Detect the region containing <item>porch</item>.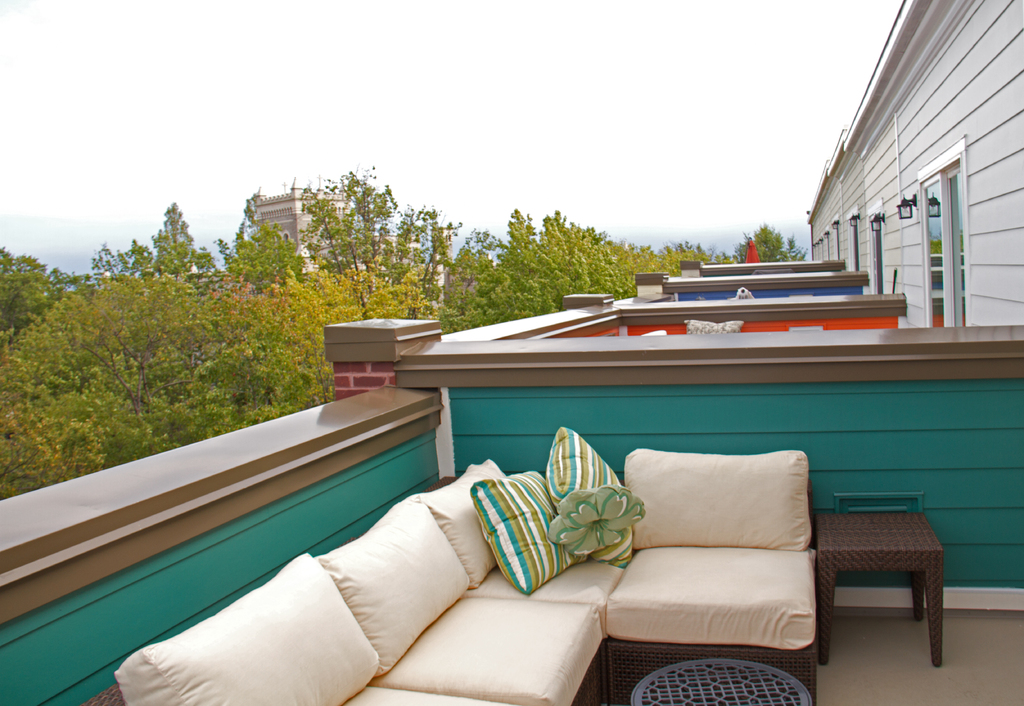
<bbox>0, 228, 1023, 705</bbox>.
